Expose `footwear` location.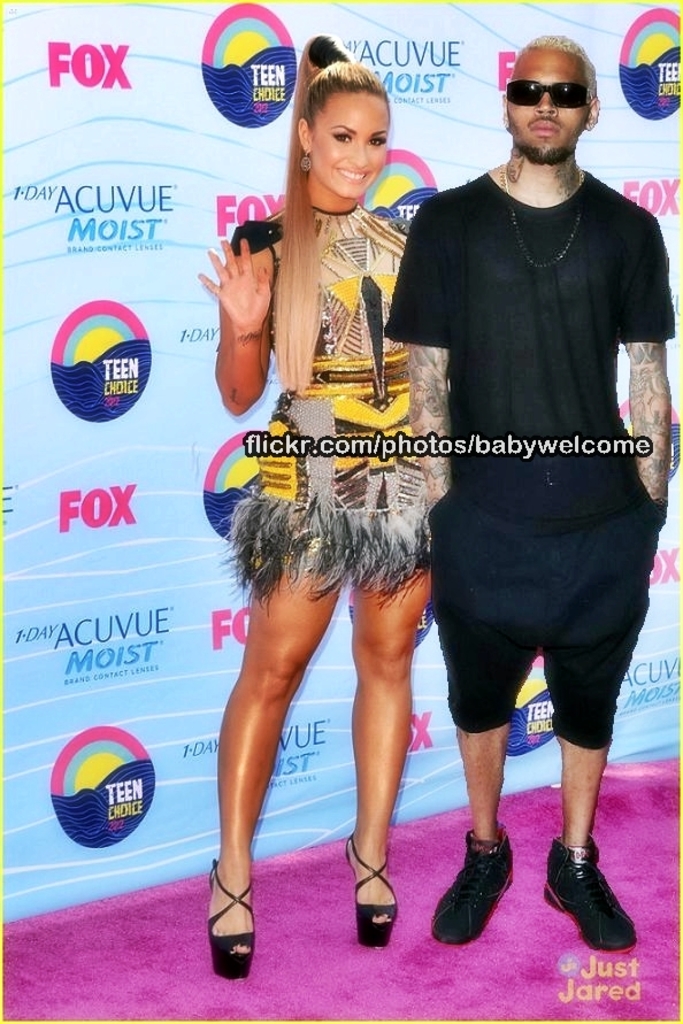
Exposed at 204,869,256,980.
